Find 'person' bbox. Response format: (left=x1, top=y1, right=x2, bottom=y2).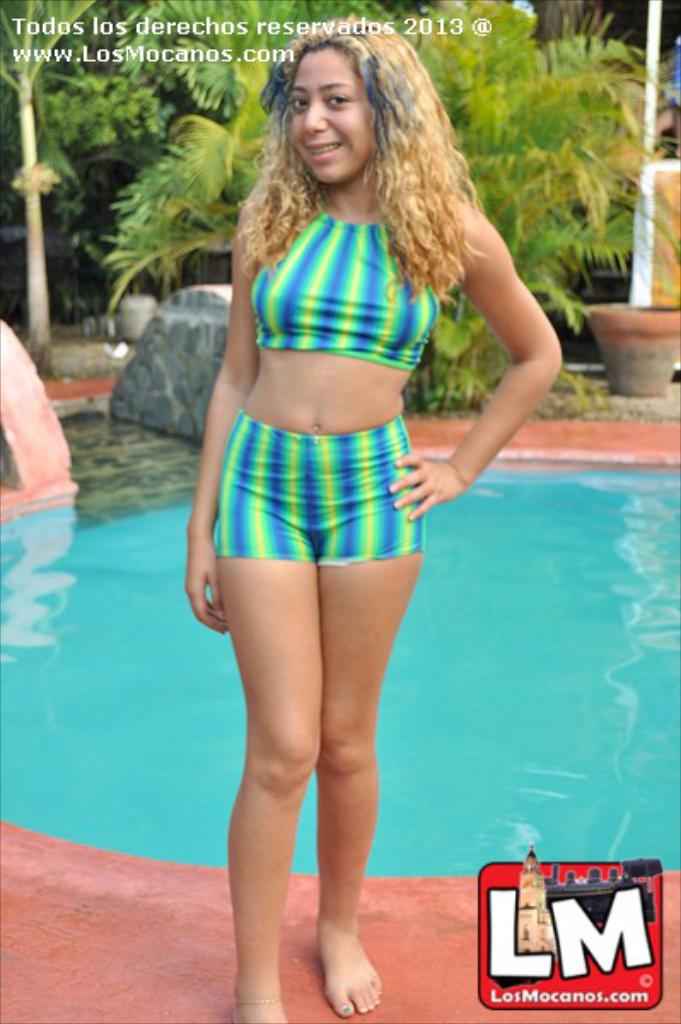
(left=155, top=0, right=541, bottom=1023).
